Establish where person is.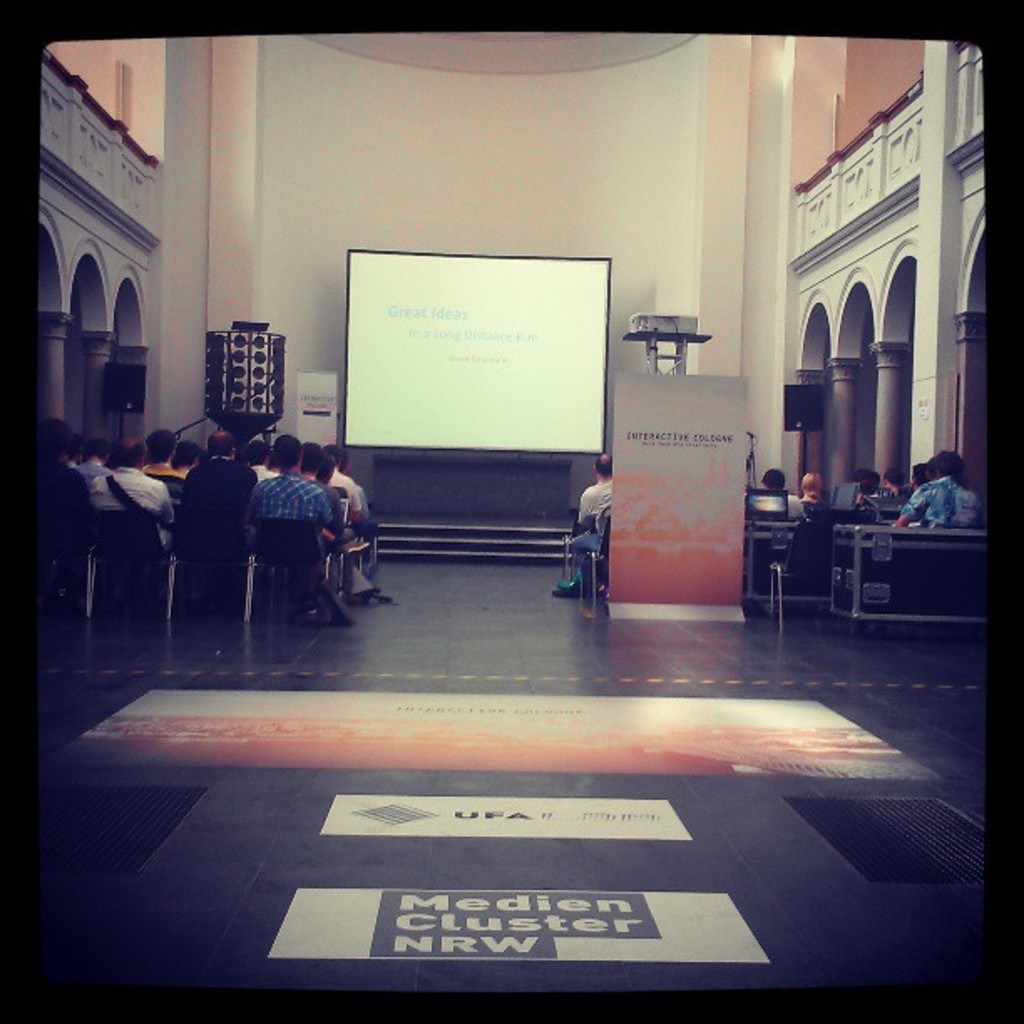
Established at {"left": 763, "top": 460, "right": 806, "bottom": 519}.
